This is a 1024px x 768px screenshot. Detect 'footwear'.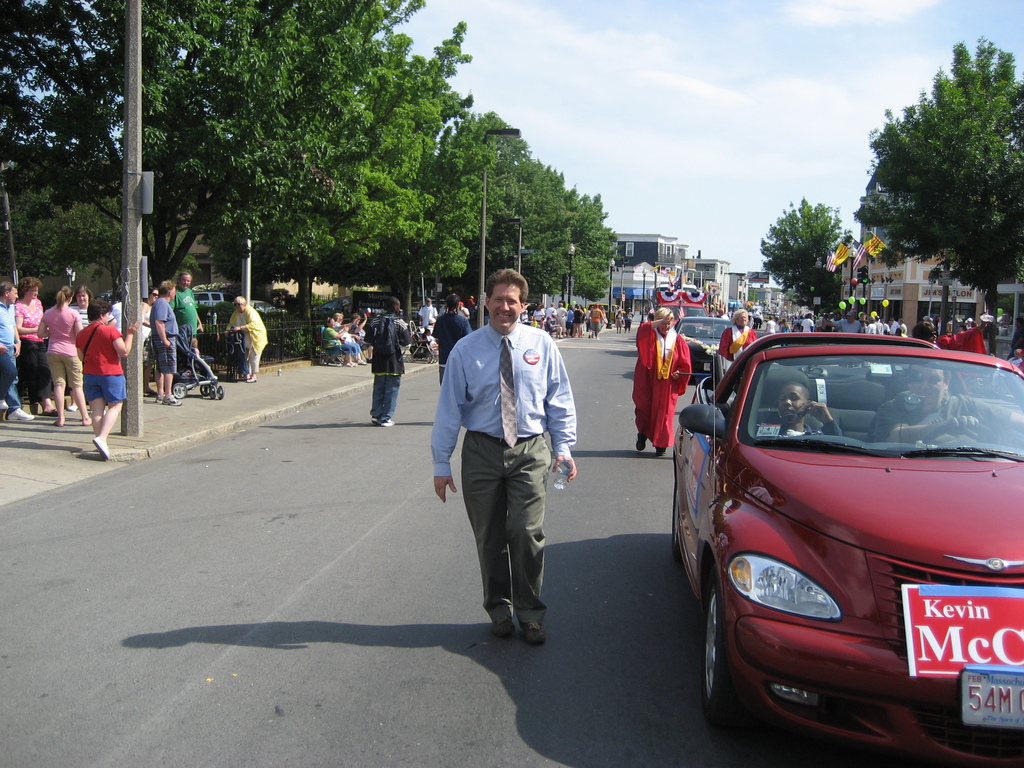
box(652, 446, 668, 458).
